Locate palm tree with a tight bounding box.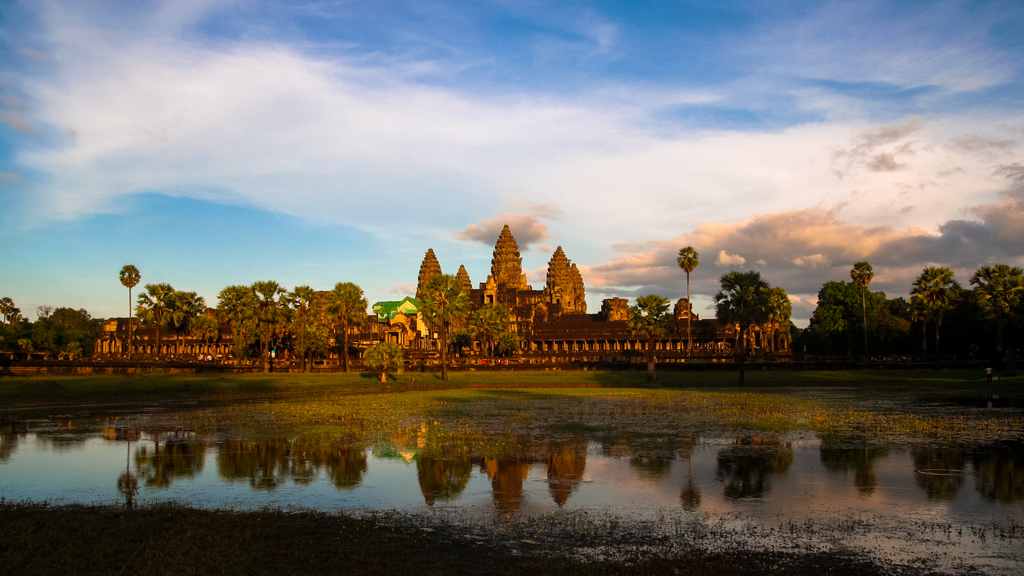
115 259 144 350.
